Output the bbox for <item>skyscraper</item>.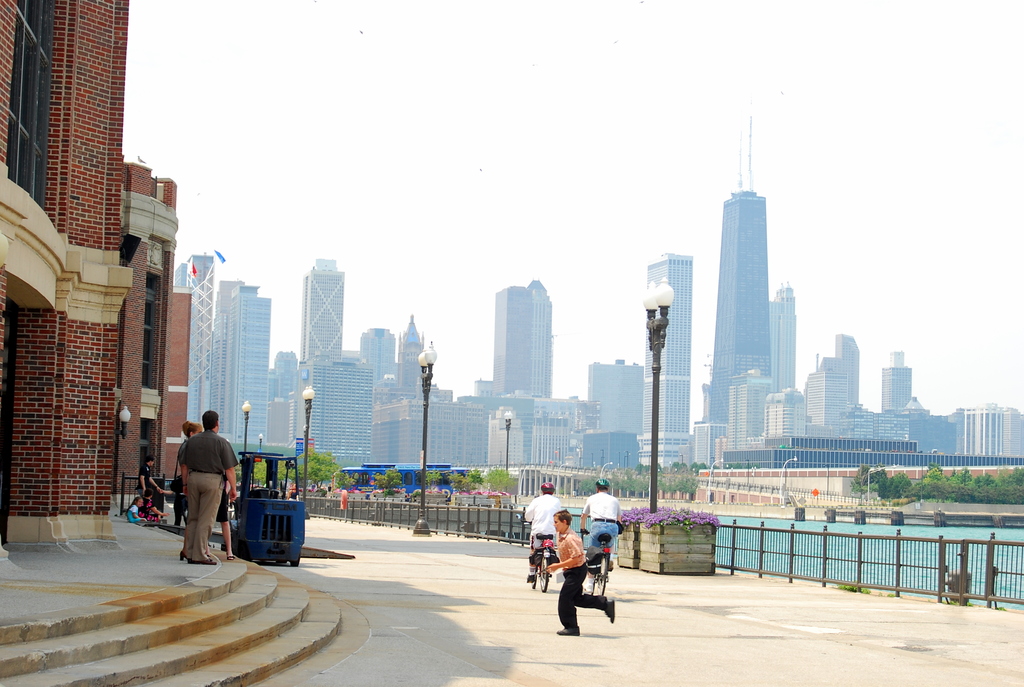
[493,285,531,396].
